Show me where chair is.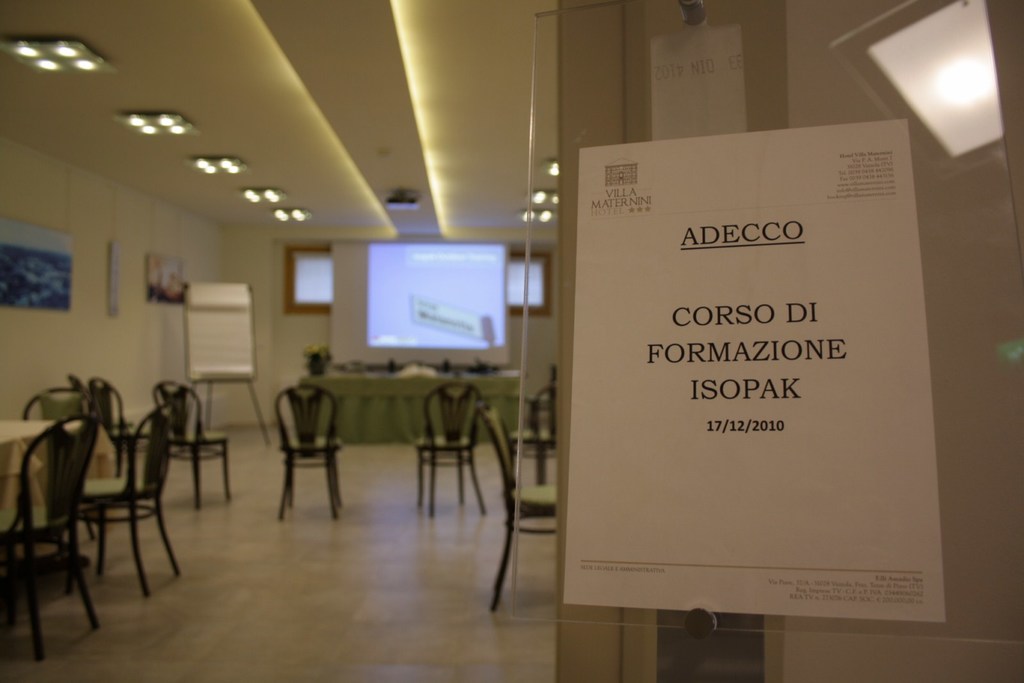
chair is at bbox=[152, 379, 234, 509].
